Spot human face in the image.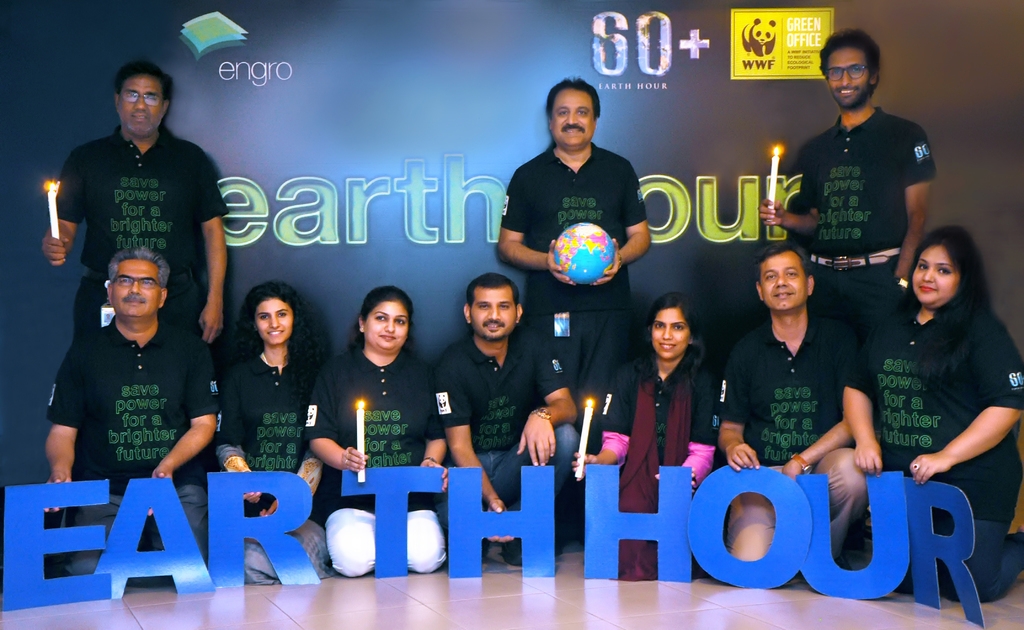
human face found at [left=552, top=87, right=595, bottom=146].
